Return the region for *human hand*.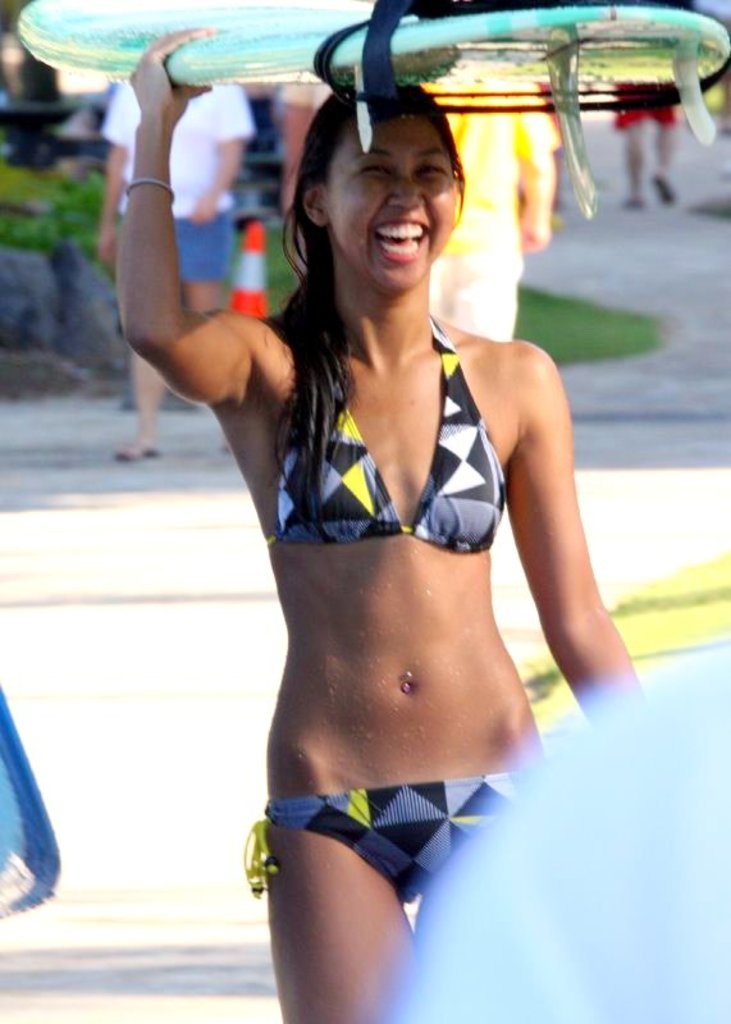
detection(133, 28, 221, 124).
